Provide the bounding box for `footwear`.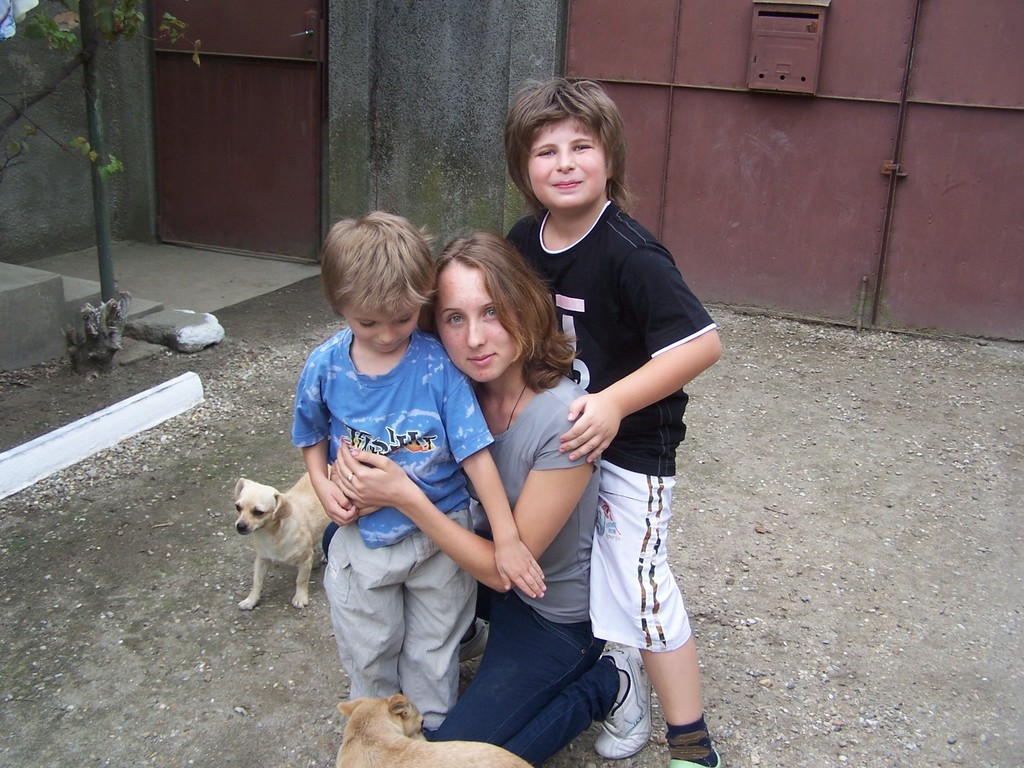
detection(590, 637, 647, 764).
